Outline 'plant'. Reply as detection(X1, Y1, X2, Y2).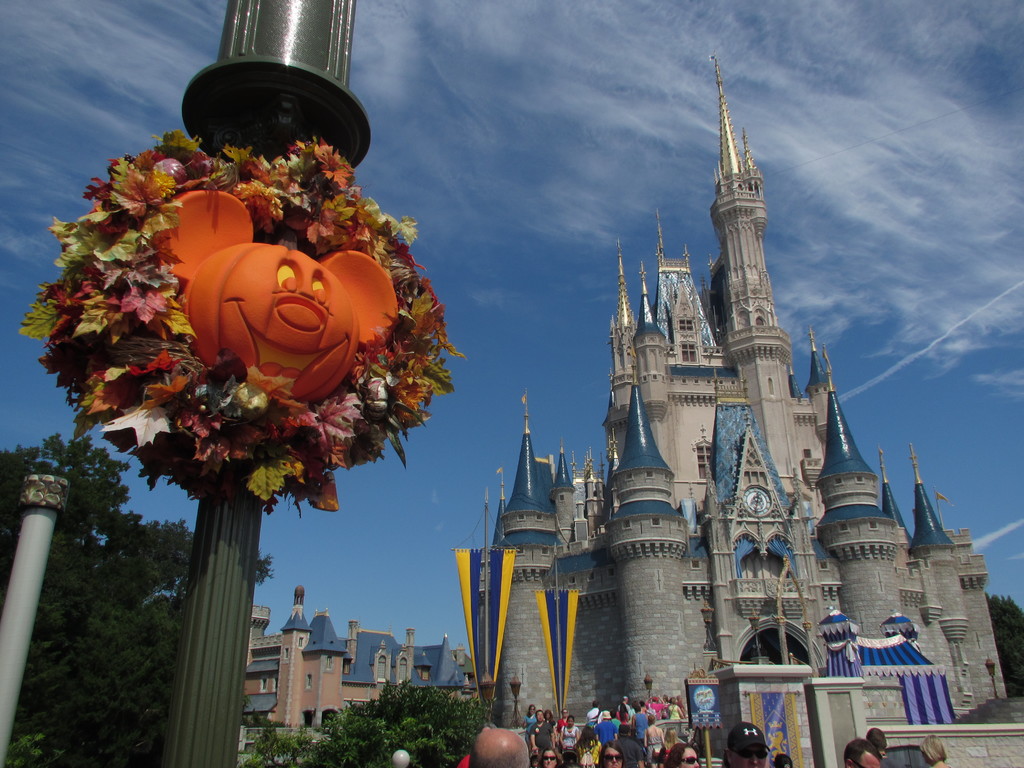
detection(376, 672, 505, 767).
